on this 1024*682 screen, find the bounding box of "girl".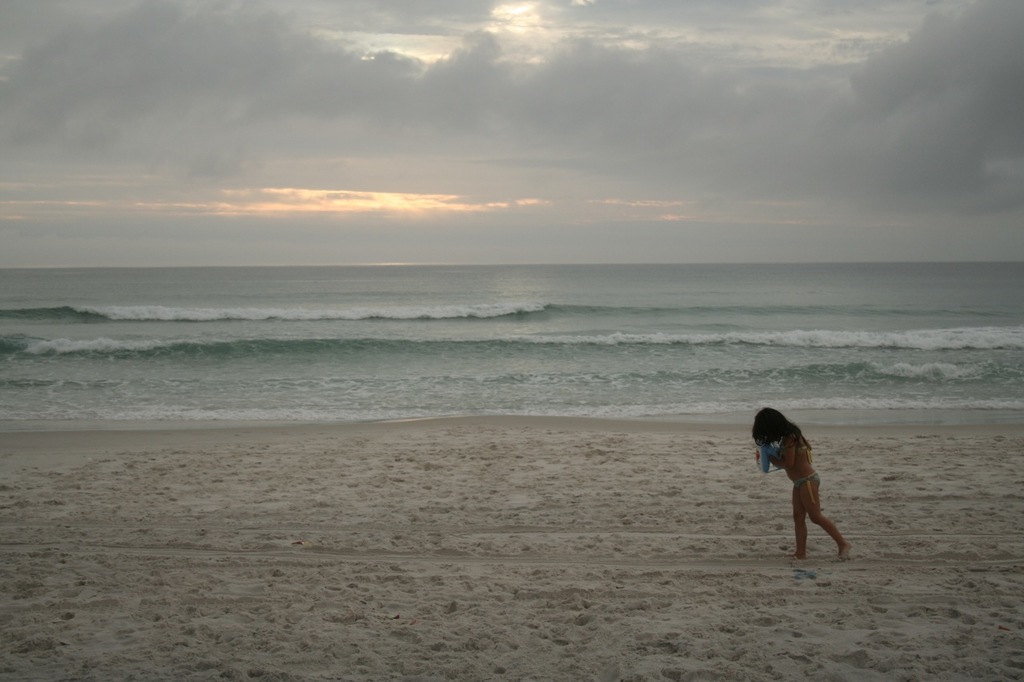
Bounding box: rect(744, 402, 863, 565).
